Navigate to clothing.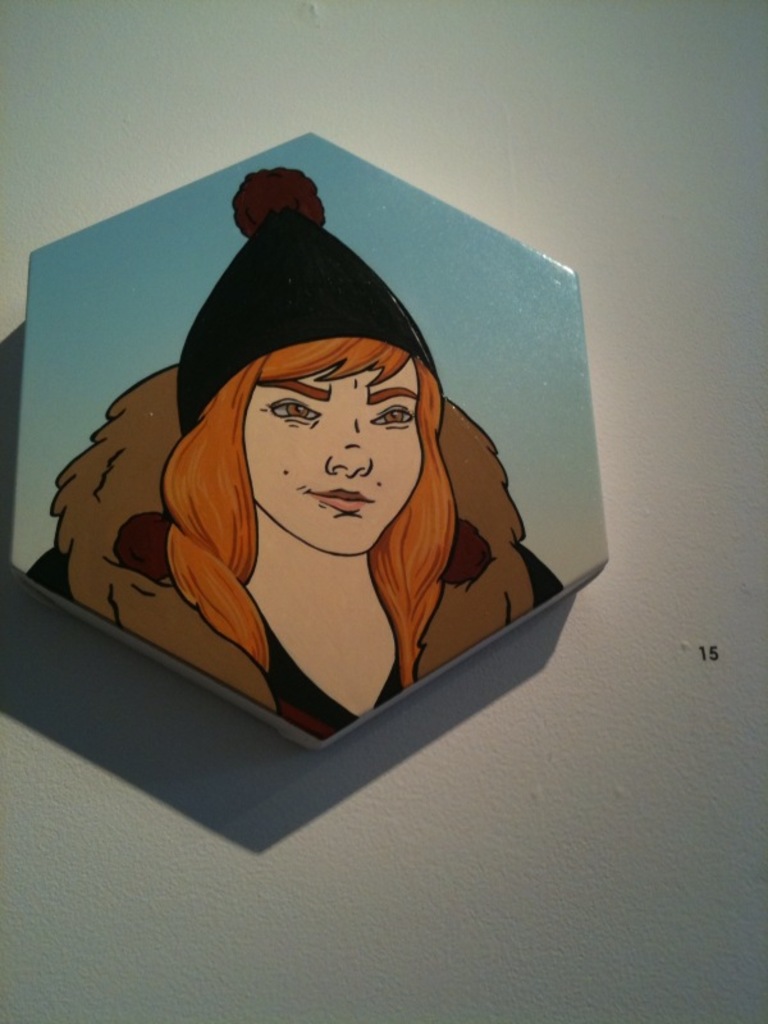
Navigation target: box=[99, 396, 549, 723].
